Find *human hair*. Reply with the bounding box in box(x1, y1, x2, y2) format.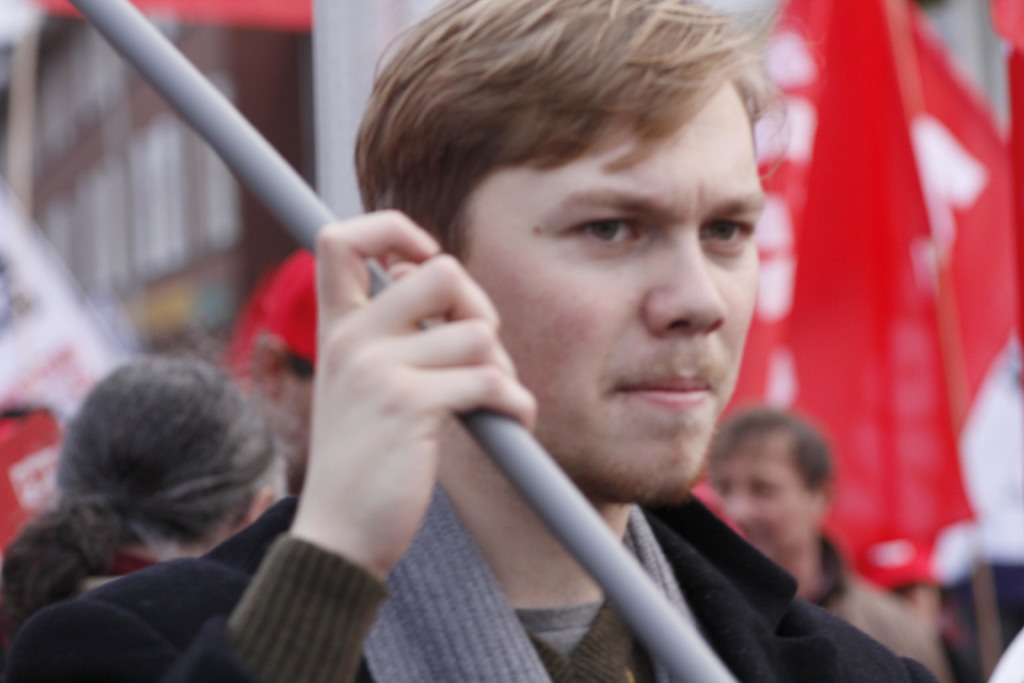
box(344, 0, 810, 313).
